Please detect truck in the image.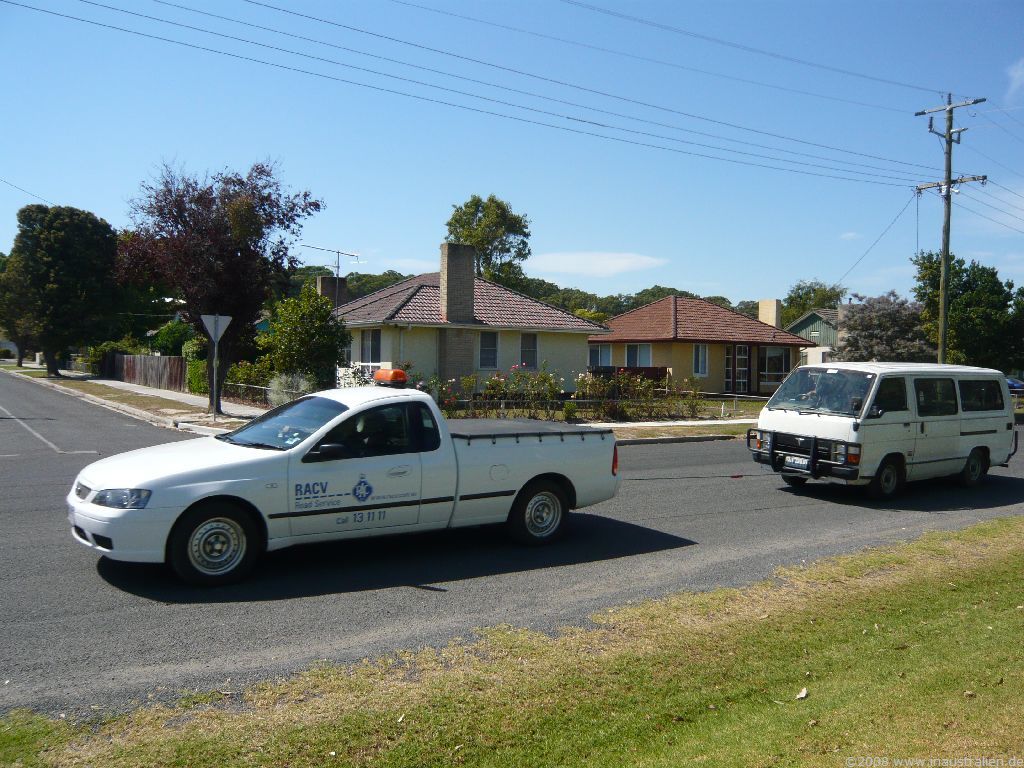
bbox(84, 378, 636, 594).
